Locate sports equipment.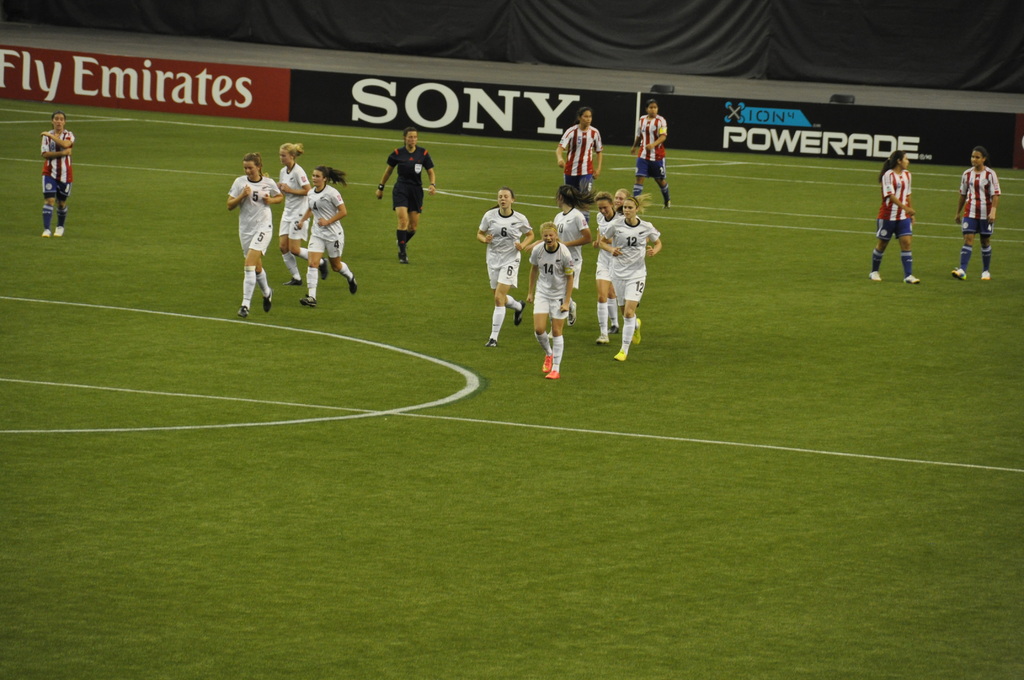
Bounding box: BBox(543, 365, 560, 380).
